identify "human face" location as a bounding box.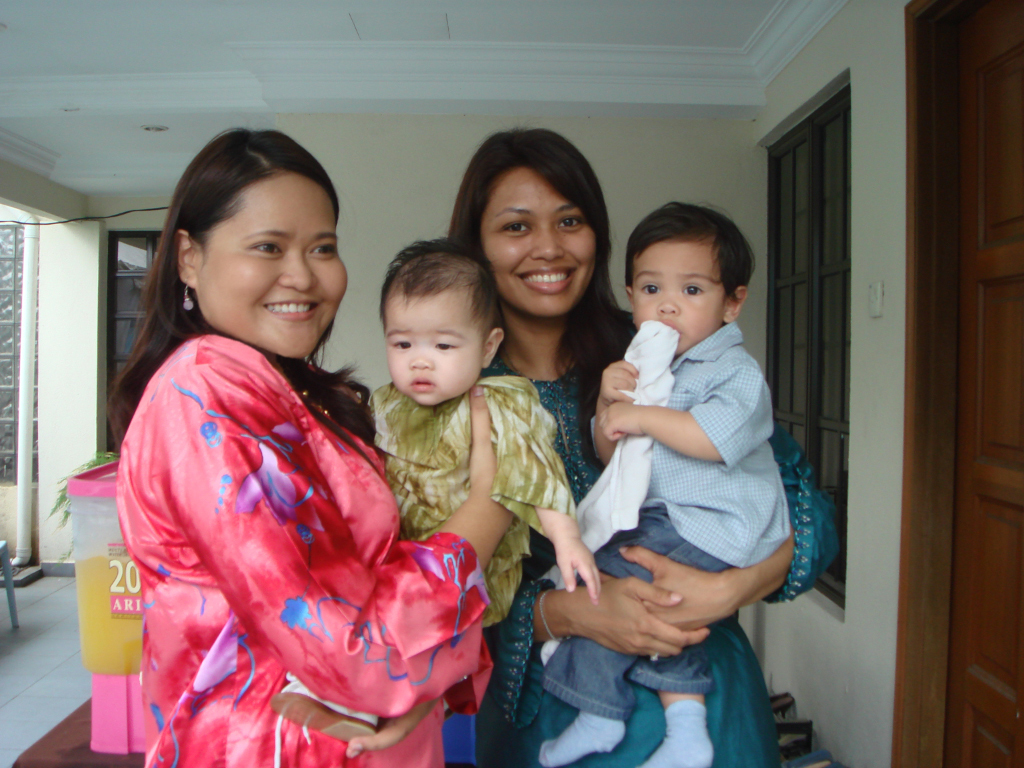
locate(633, 239, 731, 357).
